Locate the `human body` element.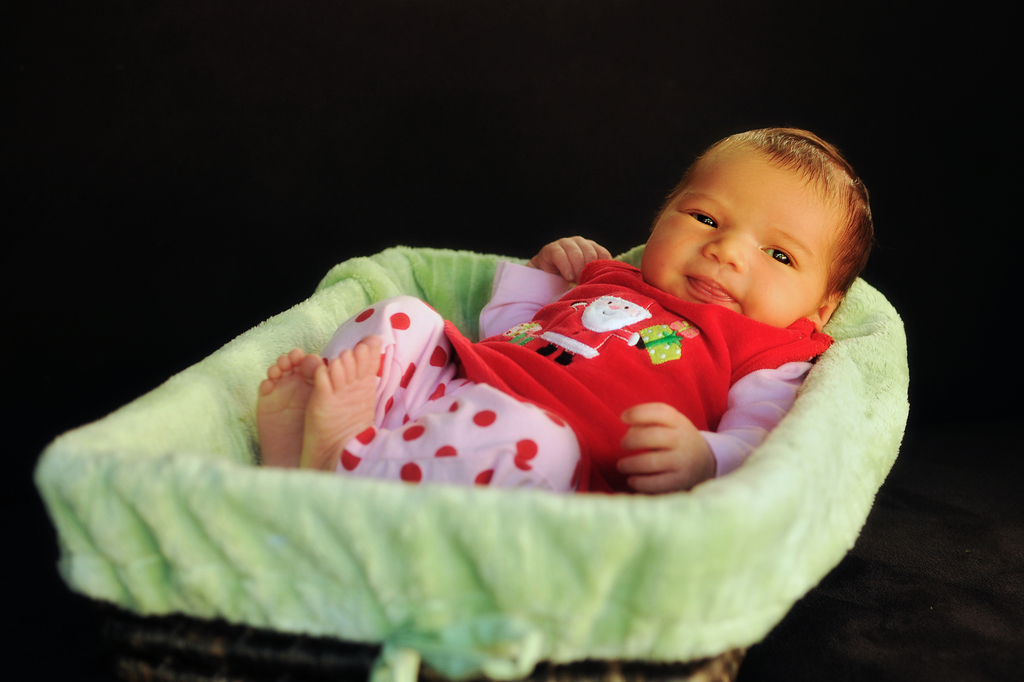
Element bbox: region(253, 129, 876, 489).
